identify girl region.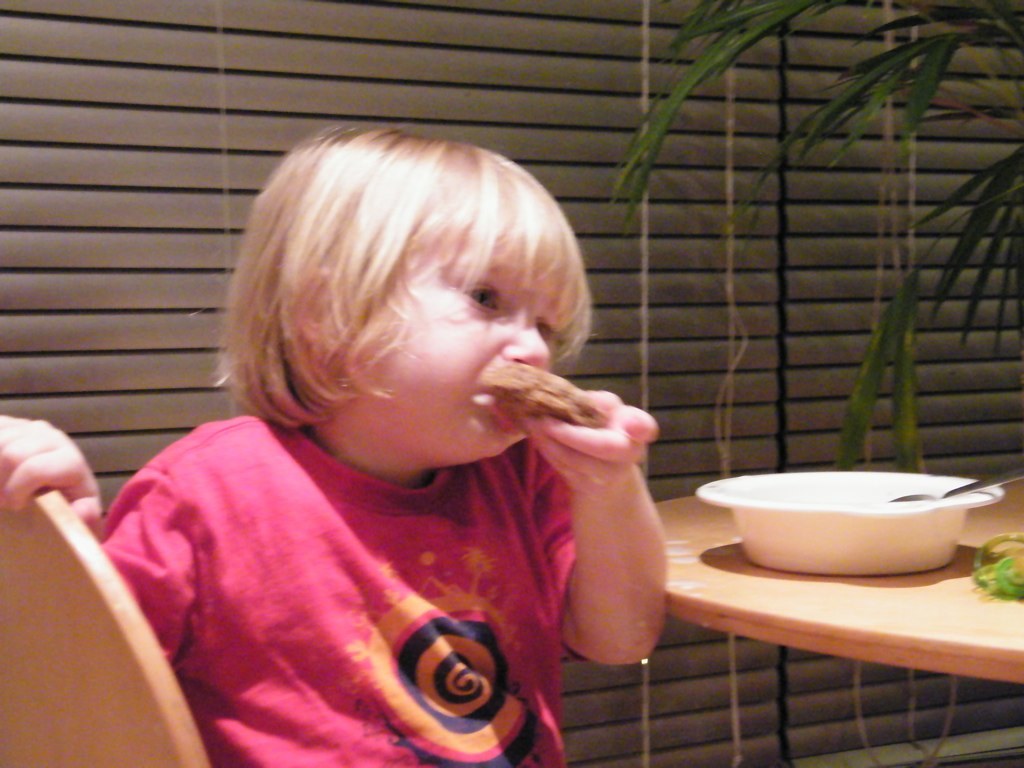
Region: locate(0, 123, 680, 767).
